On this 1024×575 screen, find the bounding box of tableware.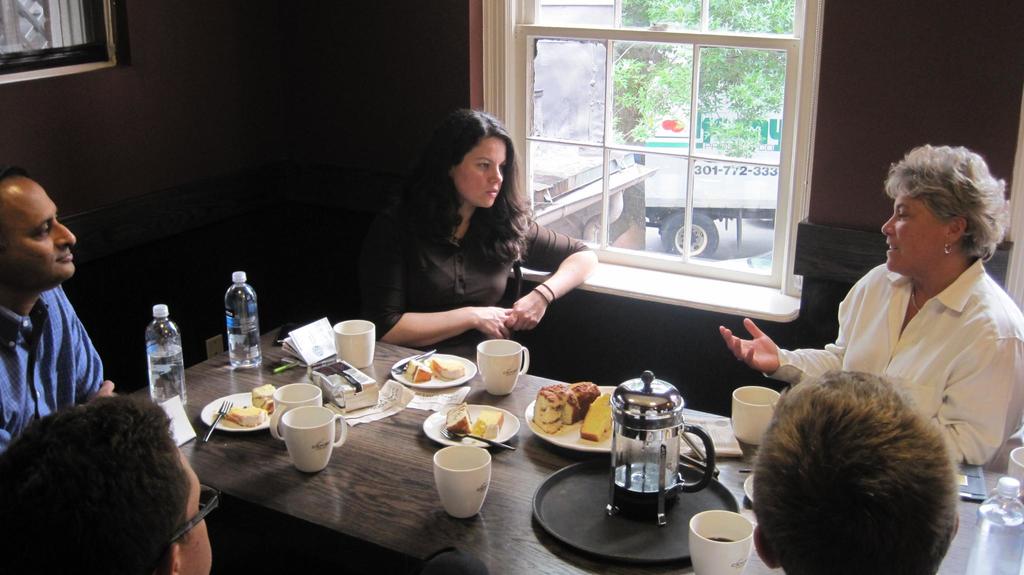
Bounding box: [200,401,235,444].
